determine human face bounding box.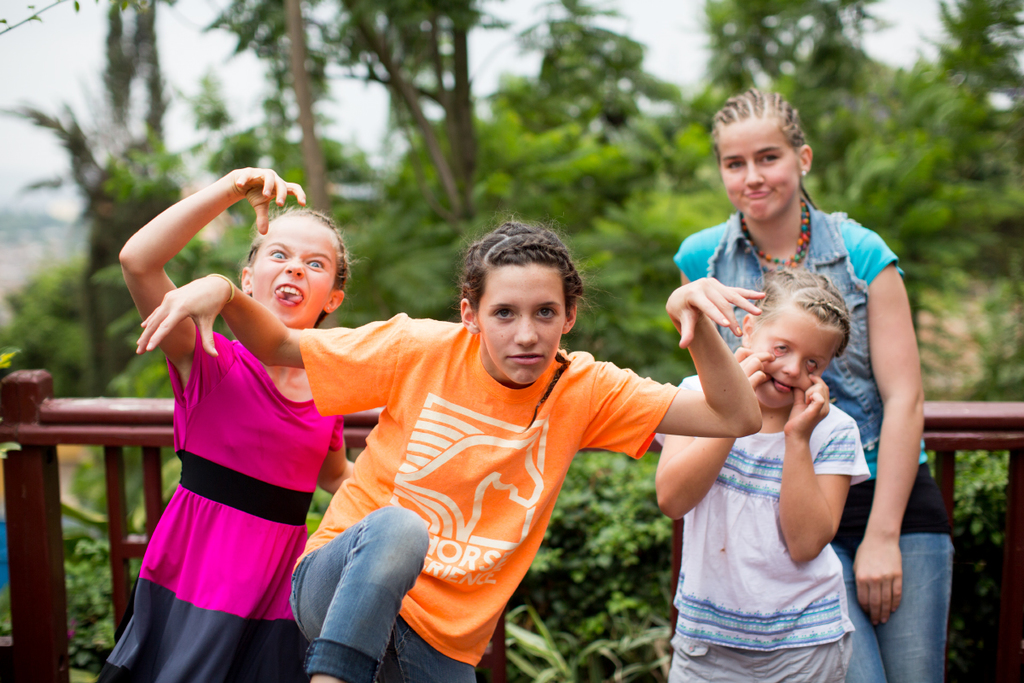
Determined: (x1=480, y1=253, x2=576, y2=388).
